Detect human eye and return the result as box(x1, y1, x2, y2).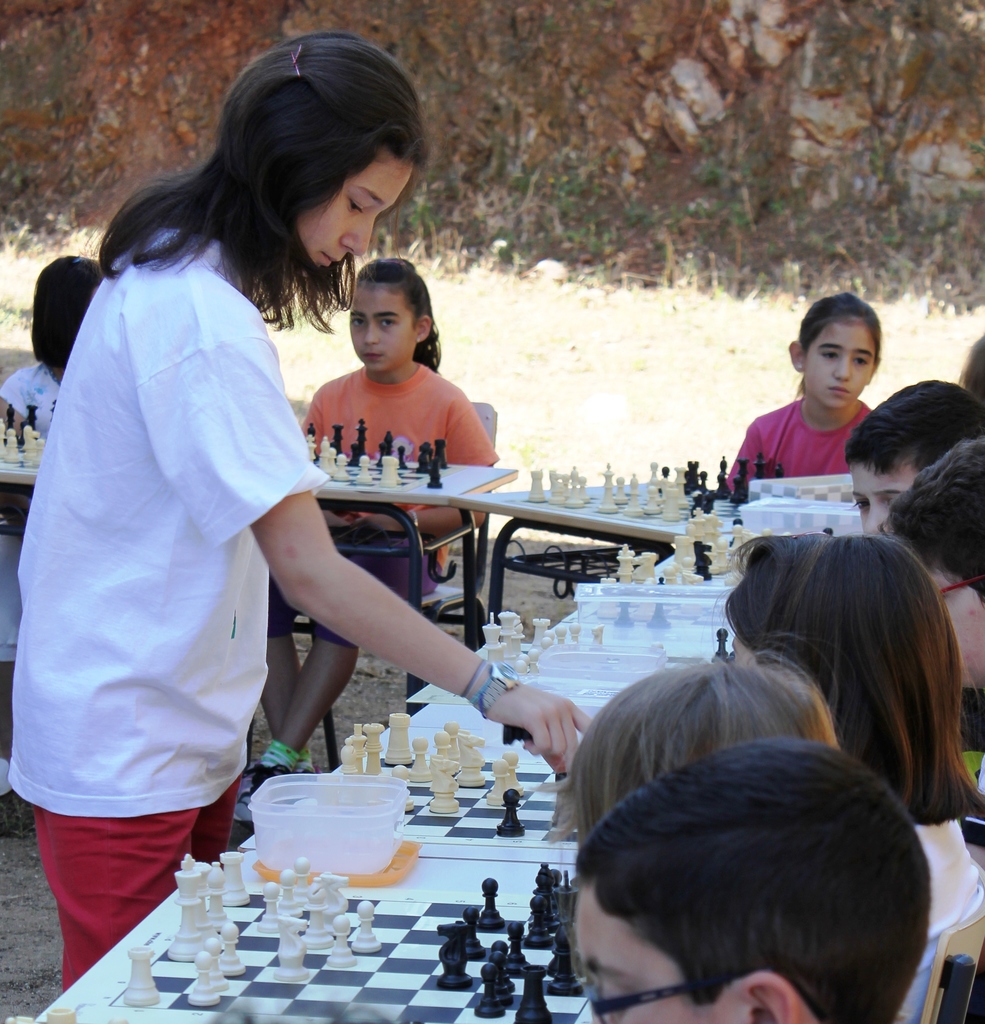
box(349, 310, 364, 326).
